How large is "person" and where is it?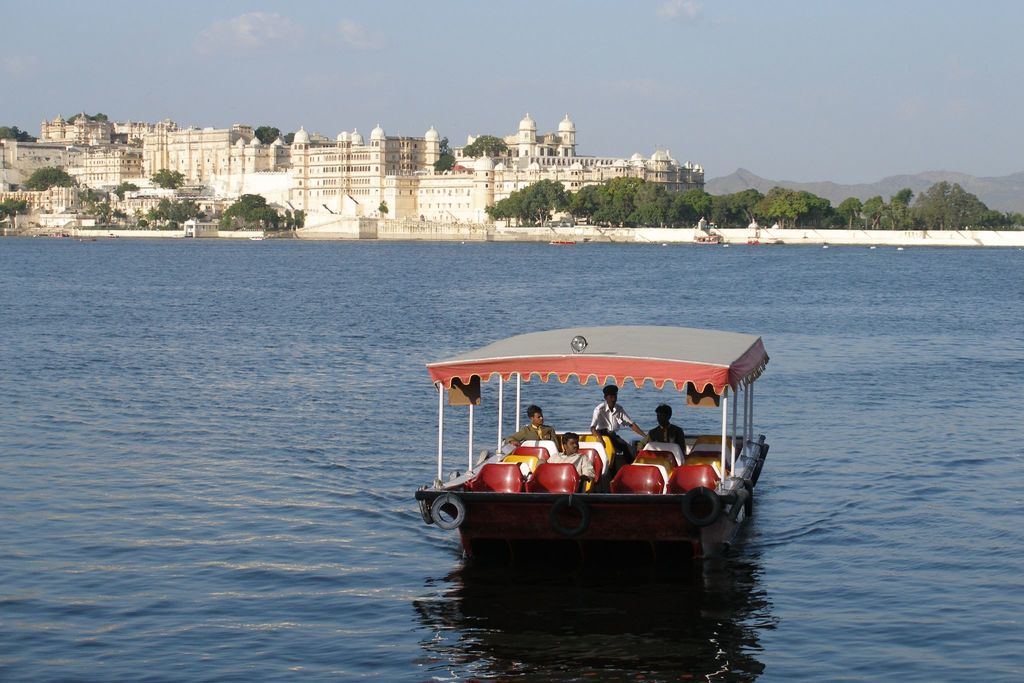
Bounding box: box(493, 401, 557, 446).
